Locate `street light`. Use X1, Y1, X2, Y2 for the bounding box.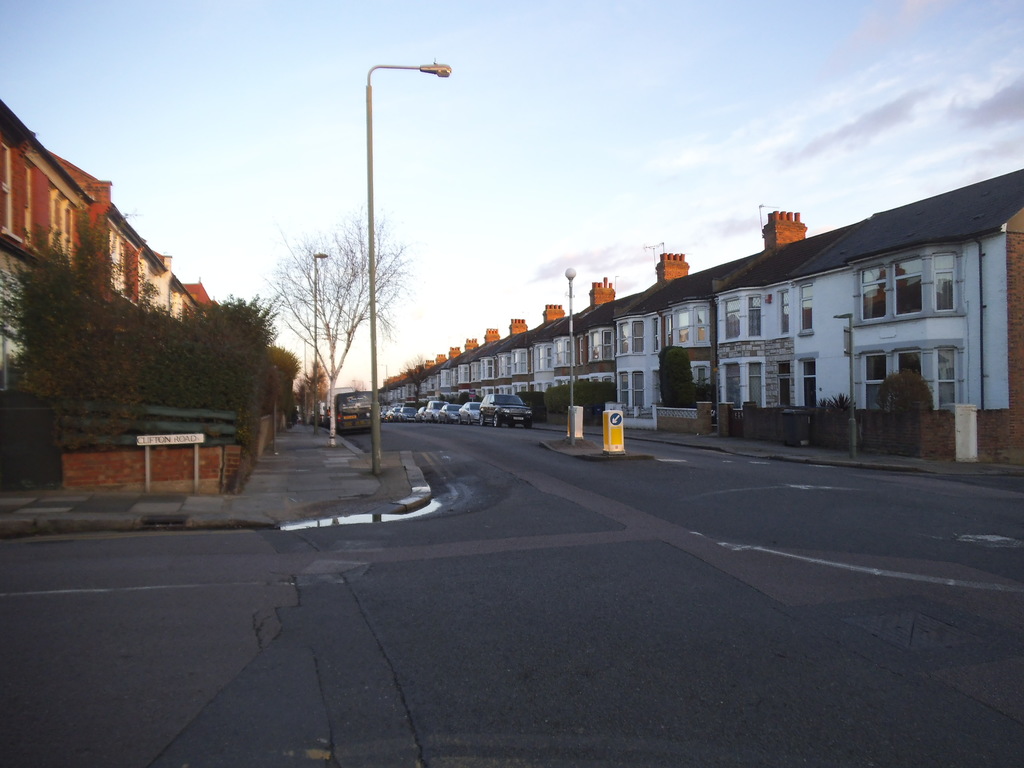
306, 252, 328, 442.
